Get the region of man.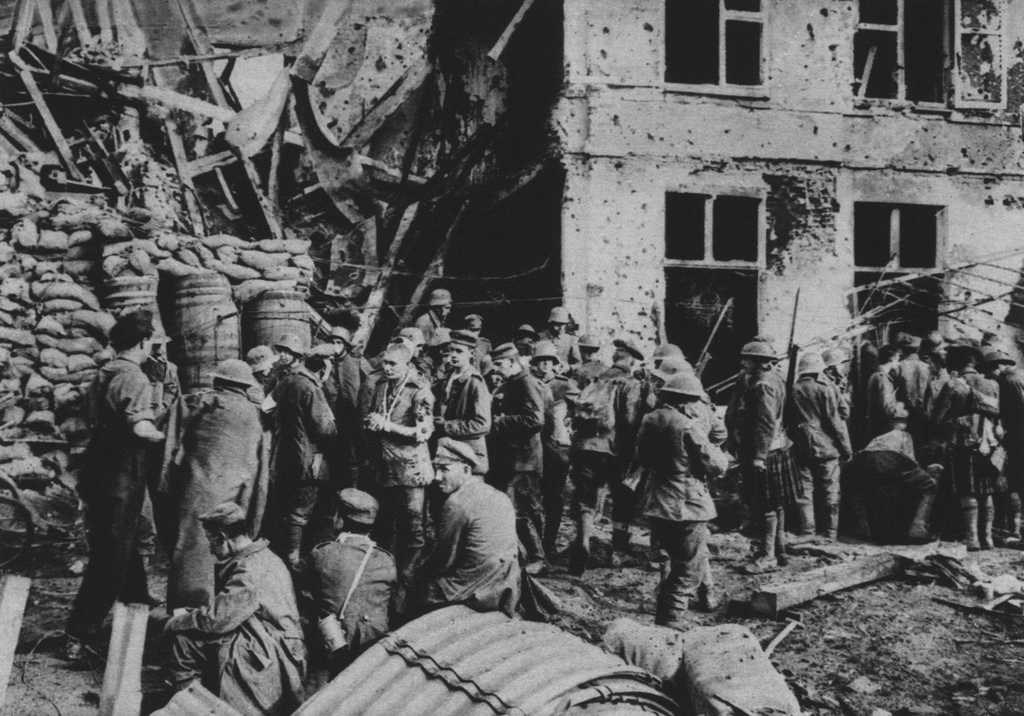
(left=413, top=283, right=454, bottom=347).
